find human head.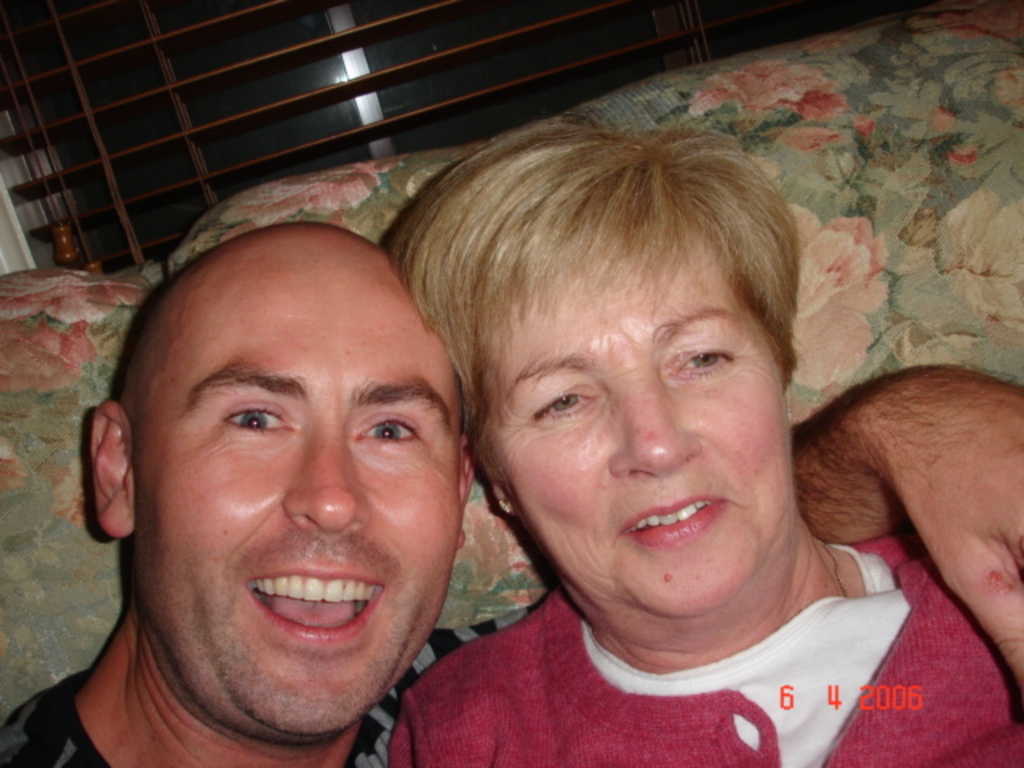
[left=88, top=206, right=466, bottom=656].
